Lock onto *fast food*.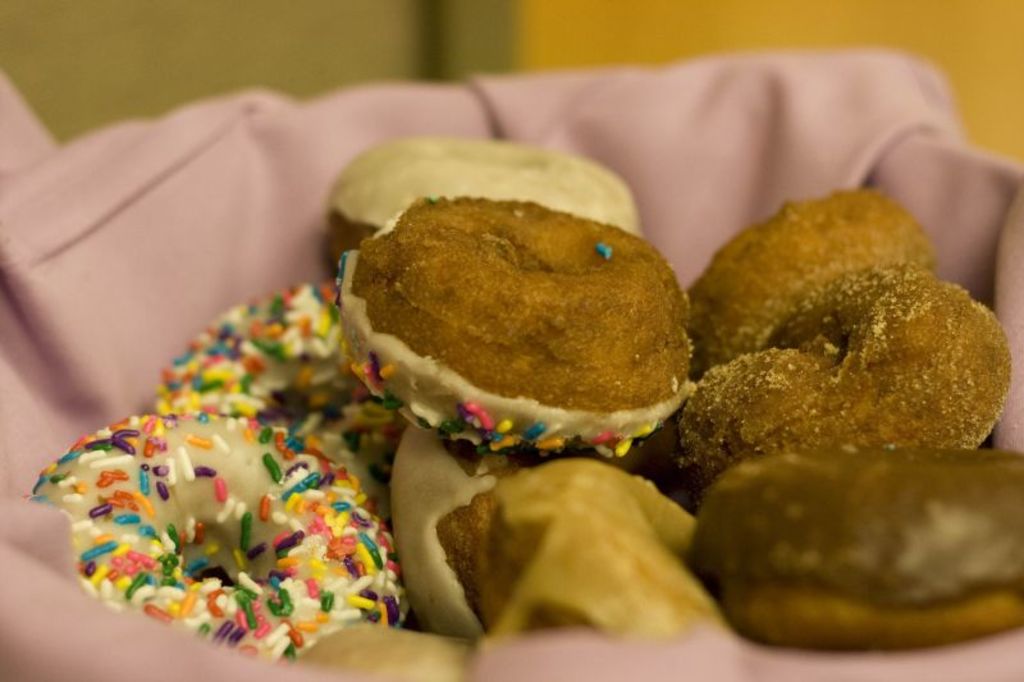
Locked: bbox=(150, 280, 401, 477).
